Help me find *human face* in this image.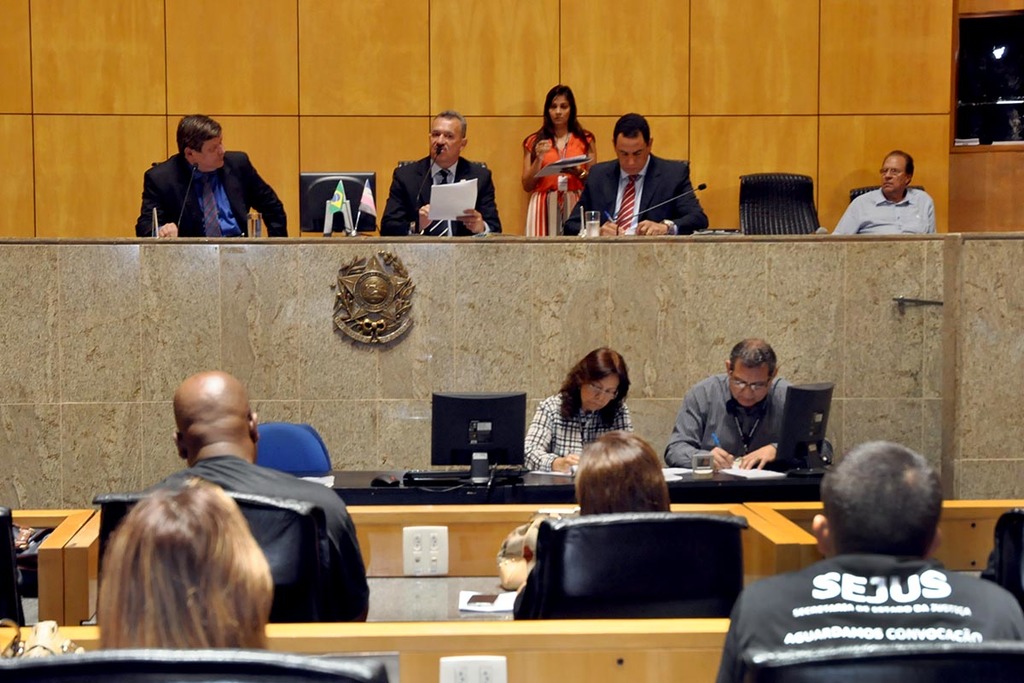
Found it: [730, 361, 764, 407].
